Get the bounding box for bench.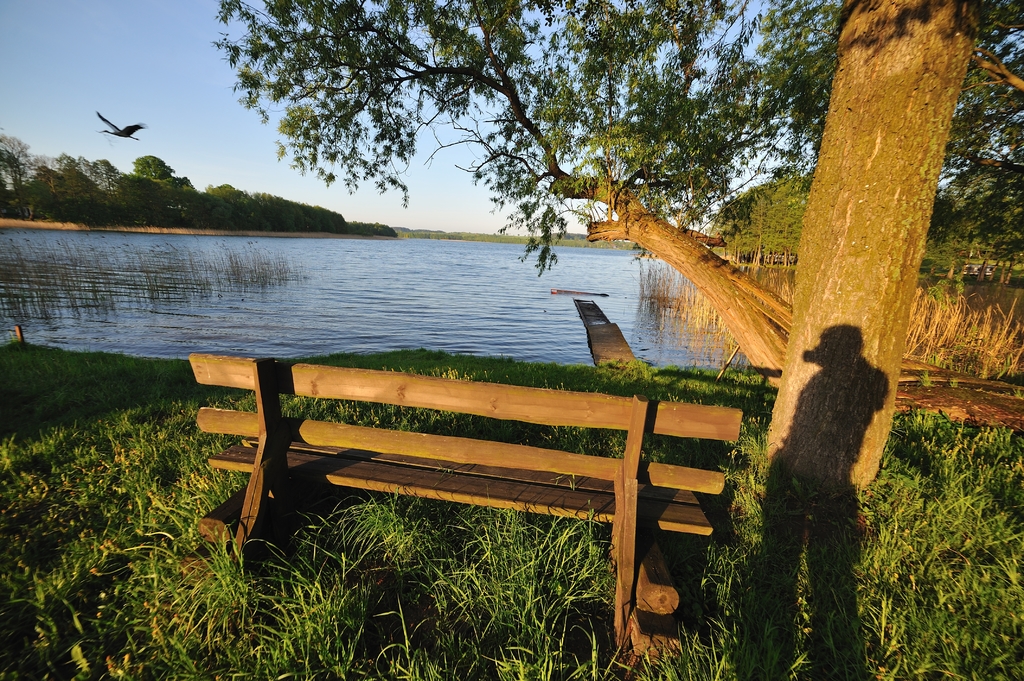
(206,373,765,623).
